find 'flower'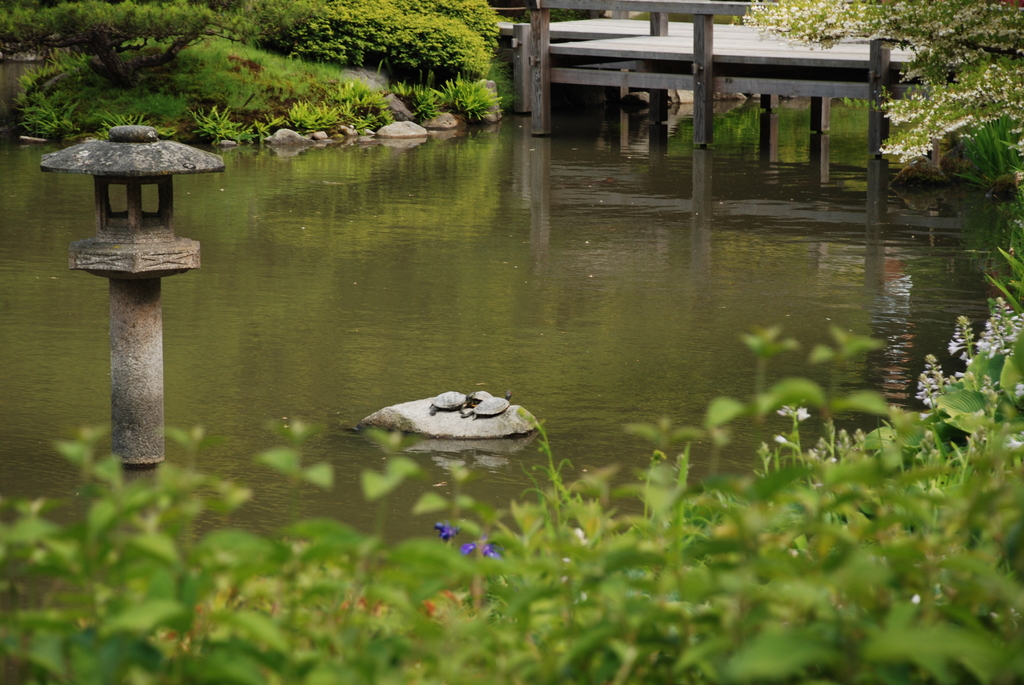
[left=467, top=532, right=497, bottom=561]
